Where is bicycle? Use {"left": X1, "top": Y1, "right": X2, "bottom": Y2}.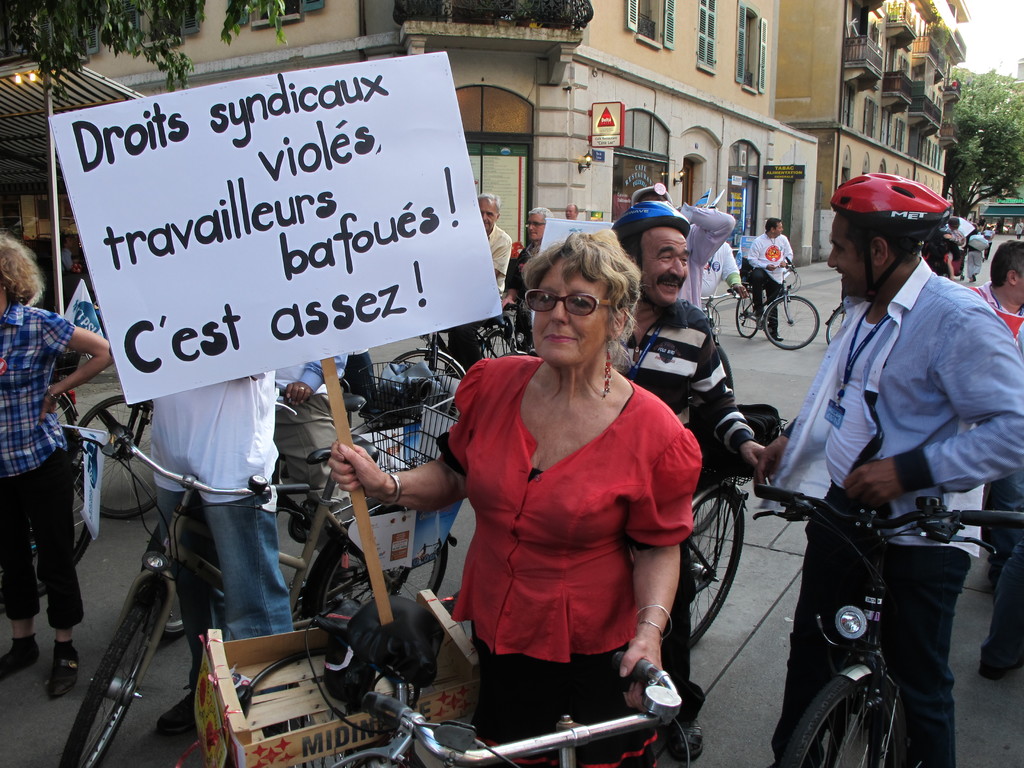
{"left": 675, "top": 457, "right": 746, "bottom": 654}.
